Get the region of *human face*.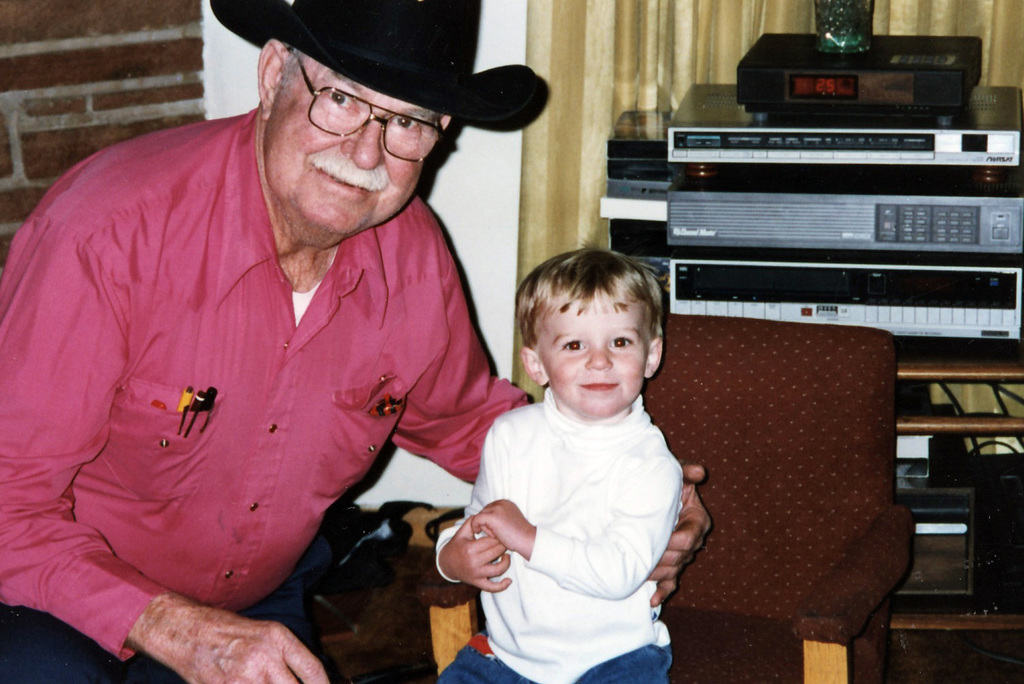
rect(263, 56, 439, 230).
